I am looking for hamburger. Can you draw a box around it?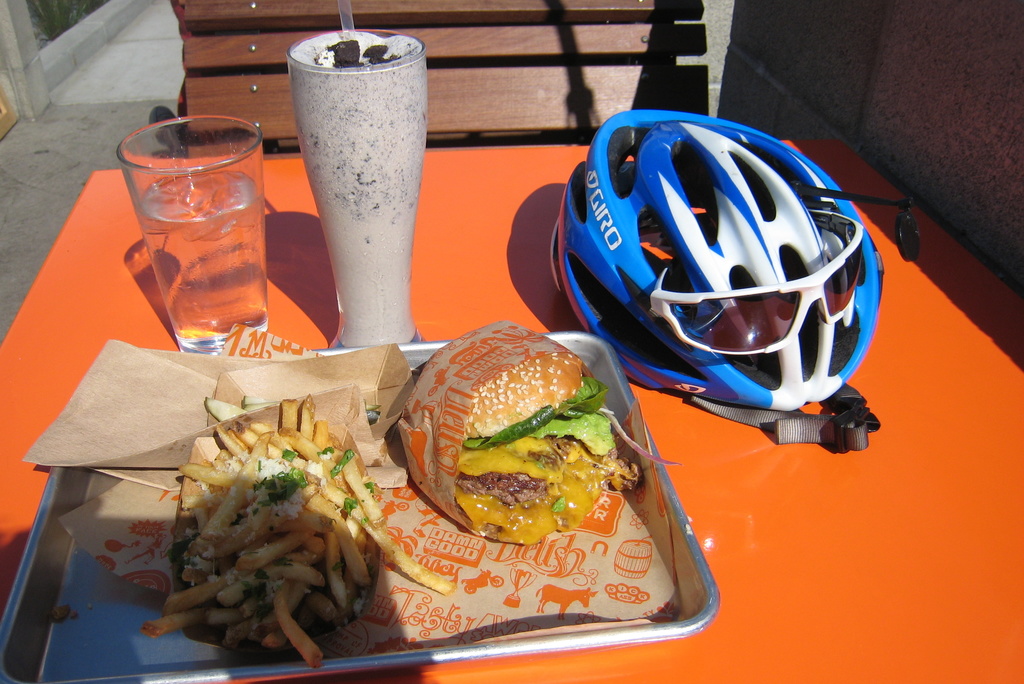
Sure, the bounding box is BBox(452, 355, 678, 545).
